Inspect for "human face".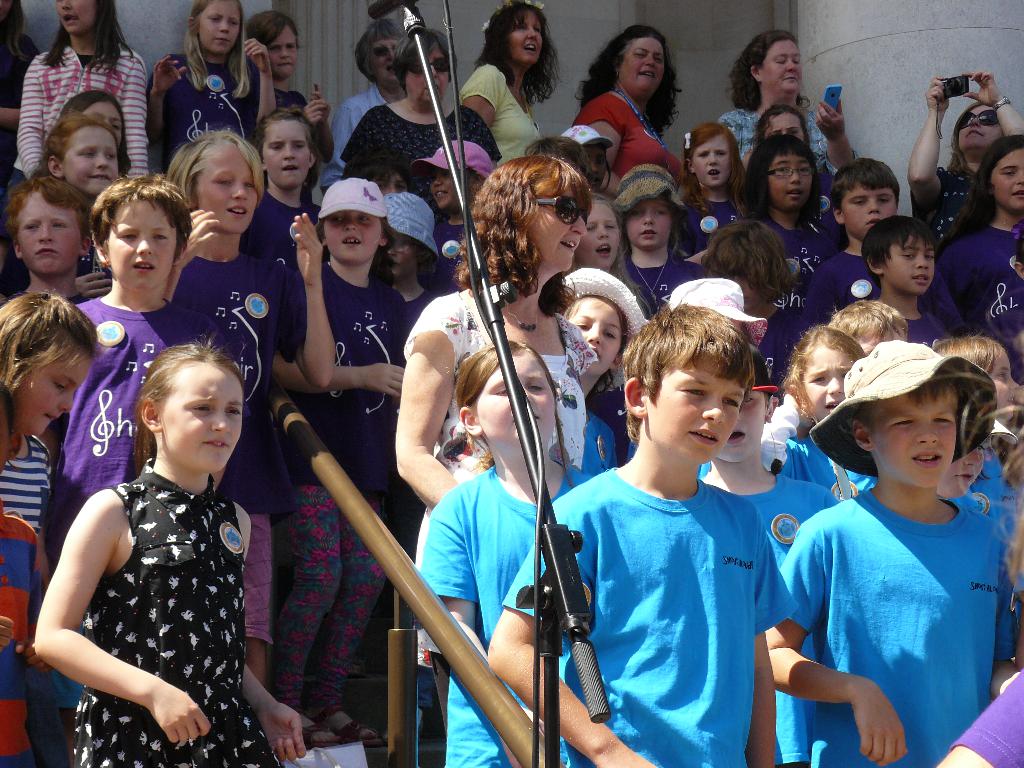
Inspection: box=[83, 102, 122, 136].
